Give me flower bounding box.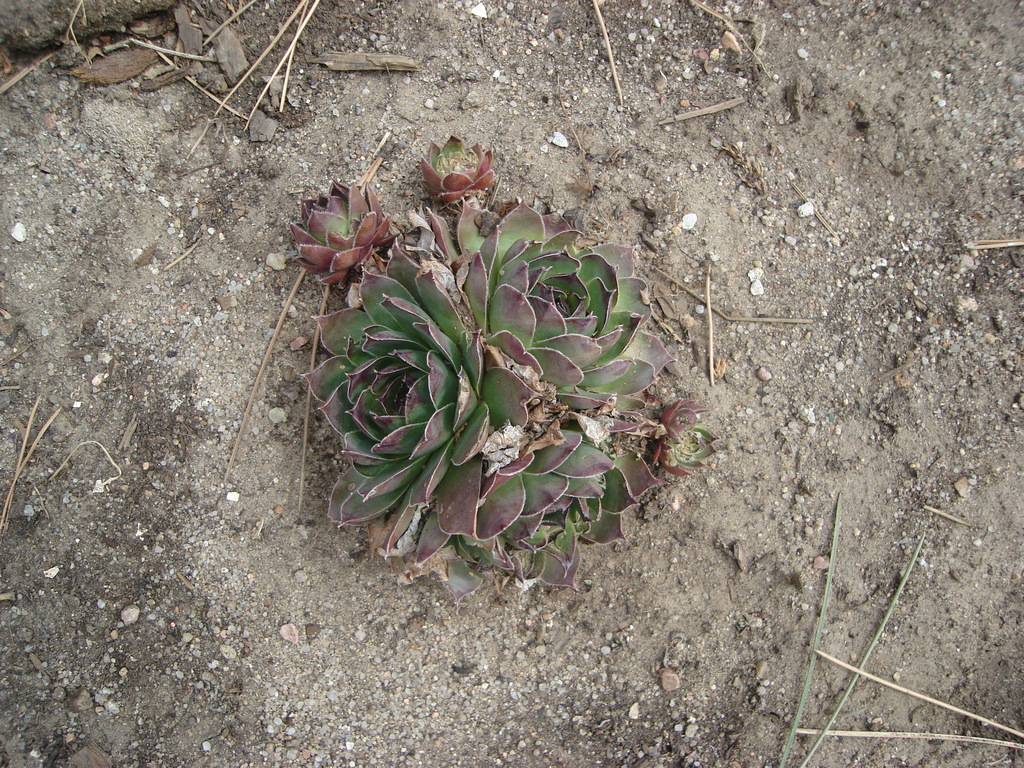
bbox(292, 236, 540, 557).
